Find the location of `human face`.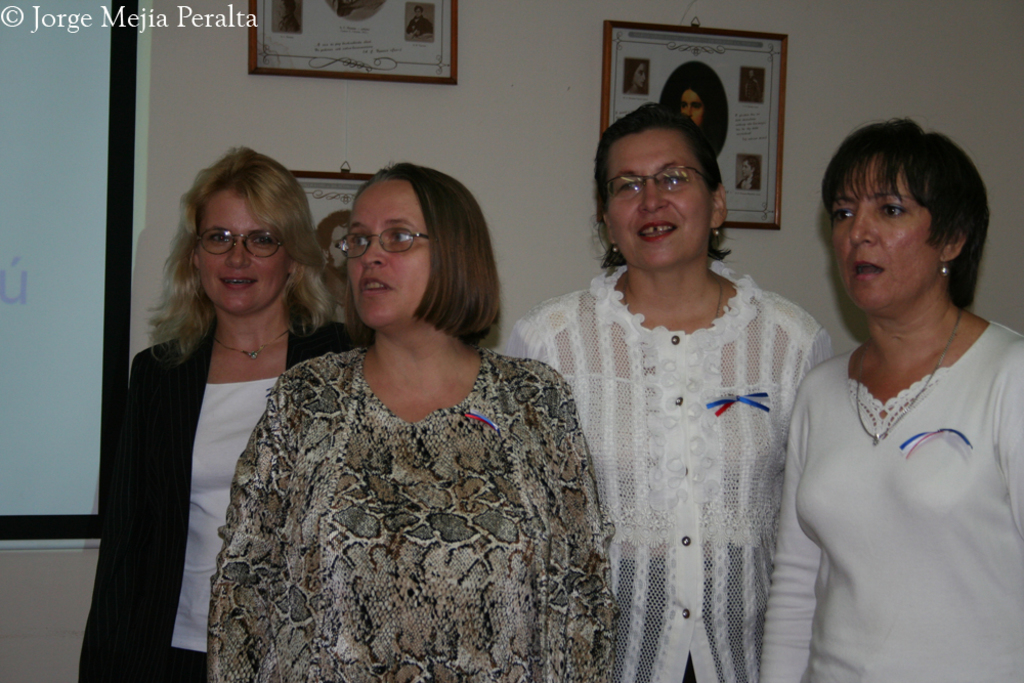
Location: crop(346, 178, 430, 329).
